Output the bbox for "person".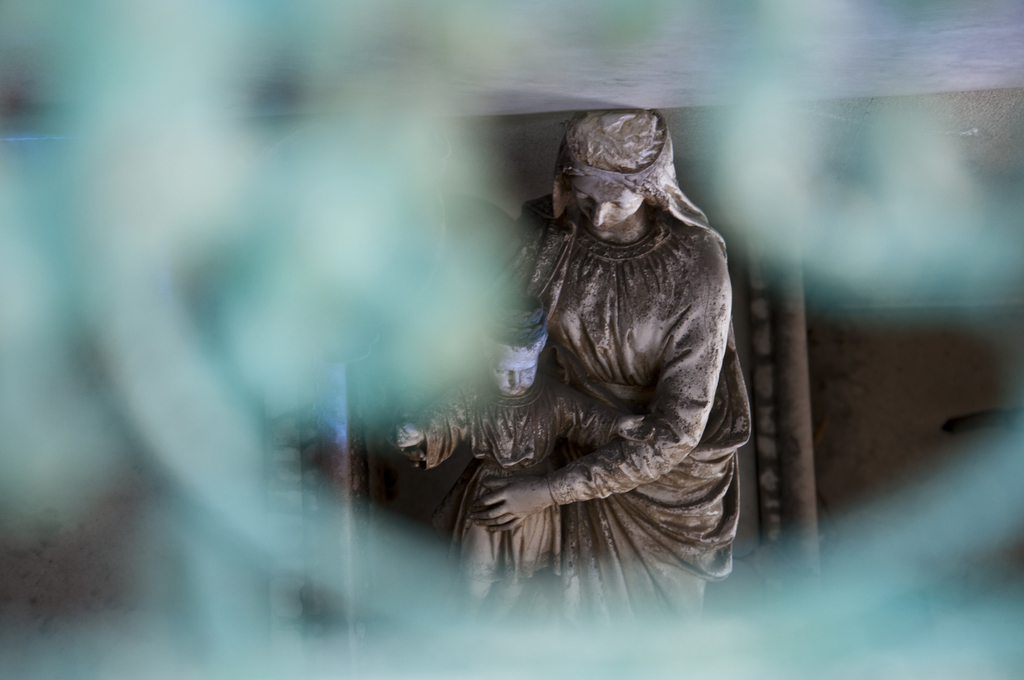
x1=390 y1=288 x2=659 y2=627.
